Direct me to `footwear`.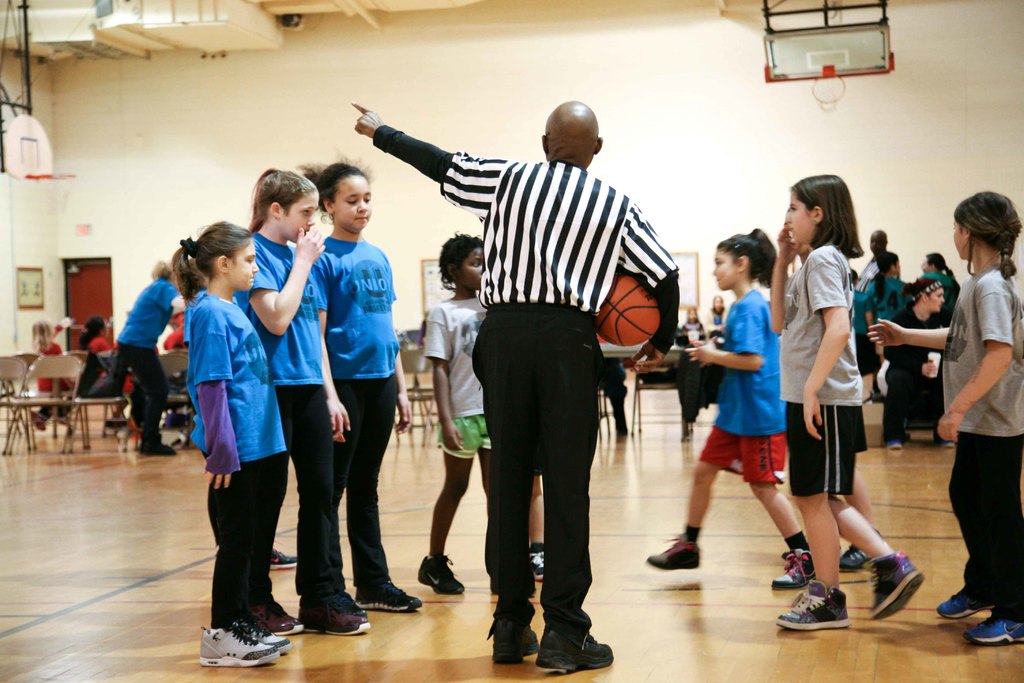
Direction: 356:580:420:609.
